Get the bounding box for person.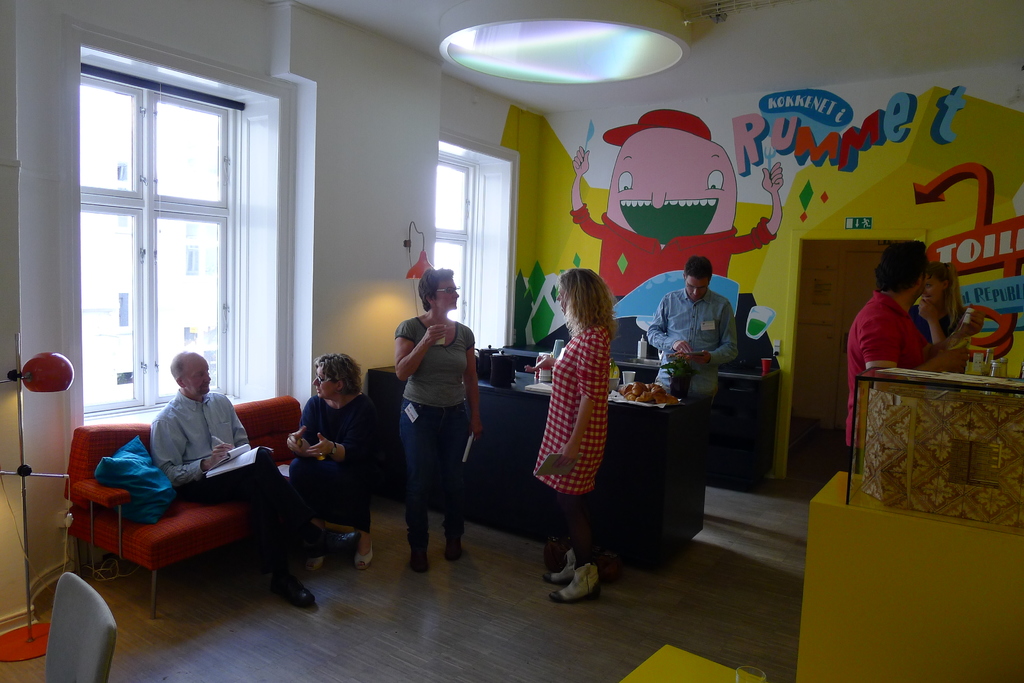
(288, 348, 372, 567).
